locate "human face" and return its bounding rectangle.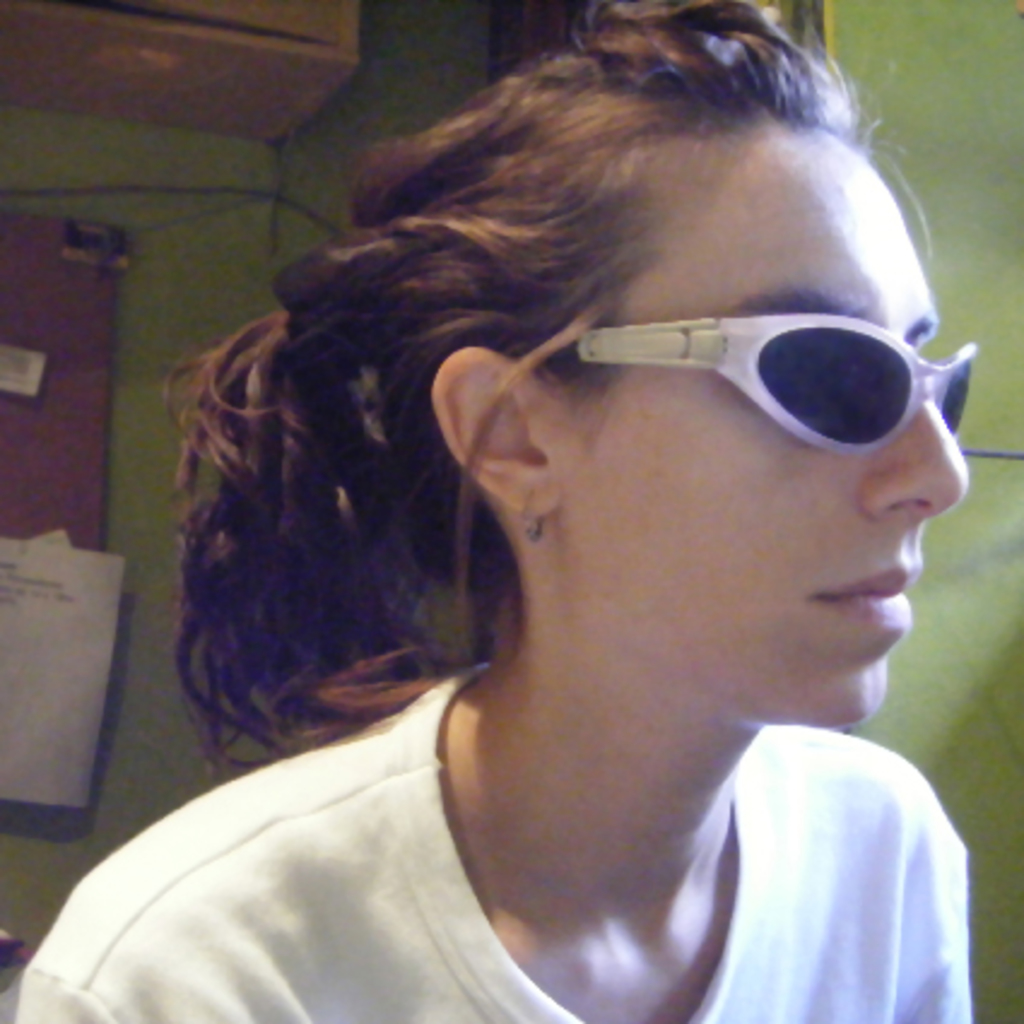
bbox=(559, 118, 981, 730).
